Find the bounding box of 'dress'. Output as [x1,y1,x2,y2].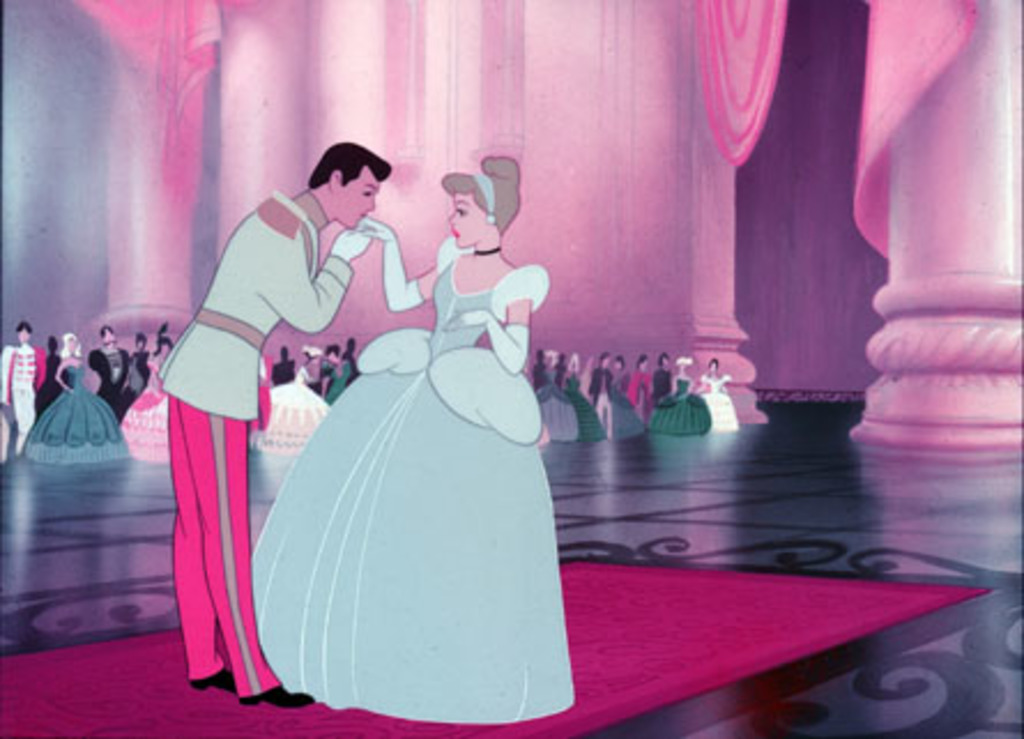
[603,380,640,435].
